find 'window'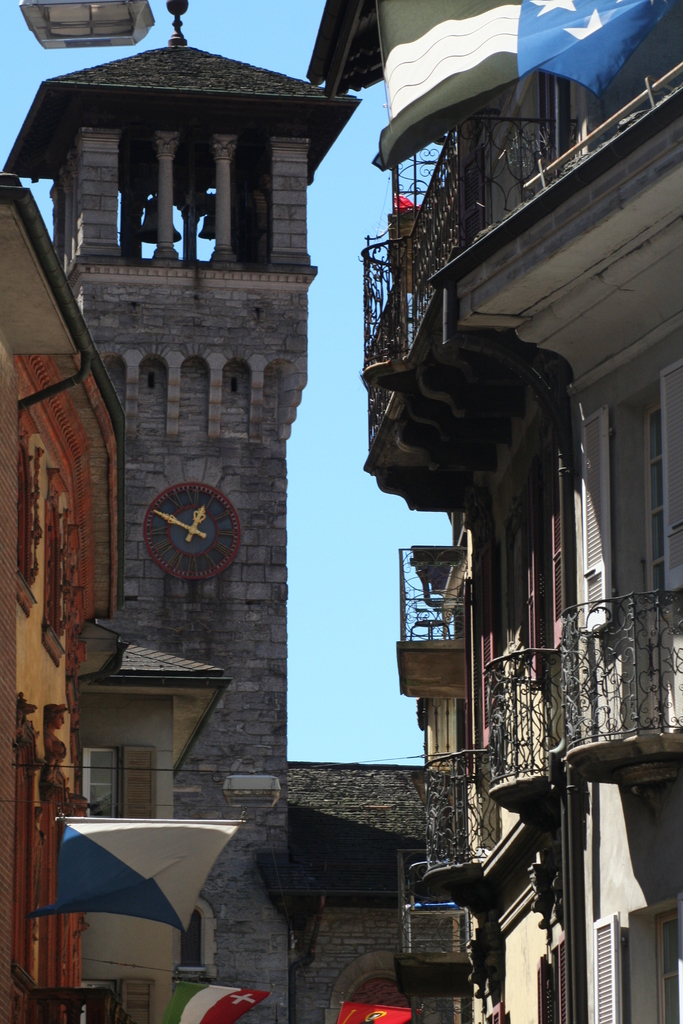
[35, 472, 65, 659]
